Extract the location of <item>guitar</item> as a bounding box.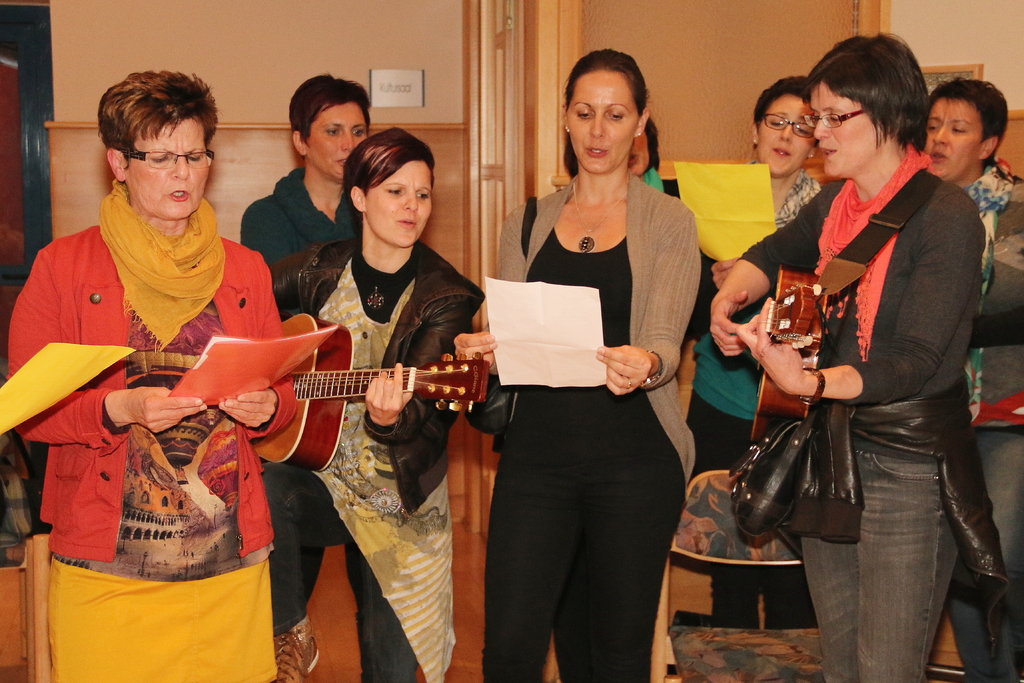
{"left": 230, "top": 316, "right": 494, "bottom": 466}.
